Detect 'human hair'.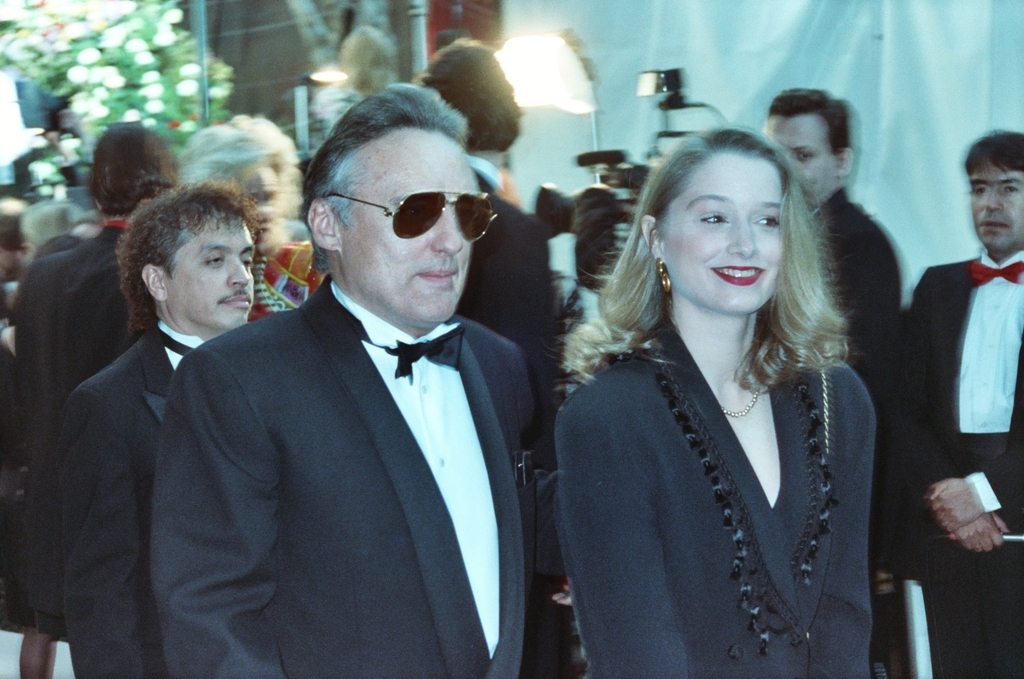
Detected at box(309, 74, 468, 262).
